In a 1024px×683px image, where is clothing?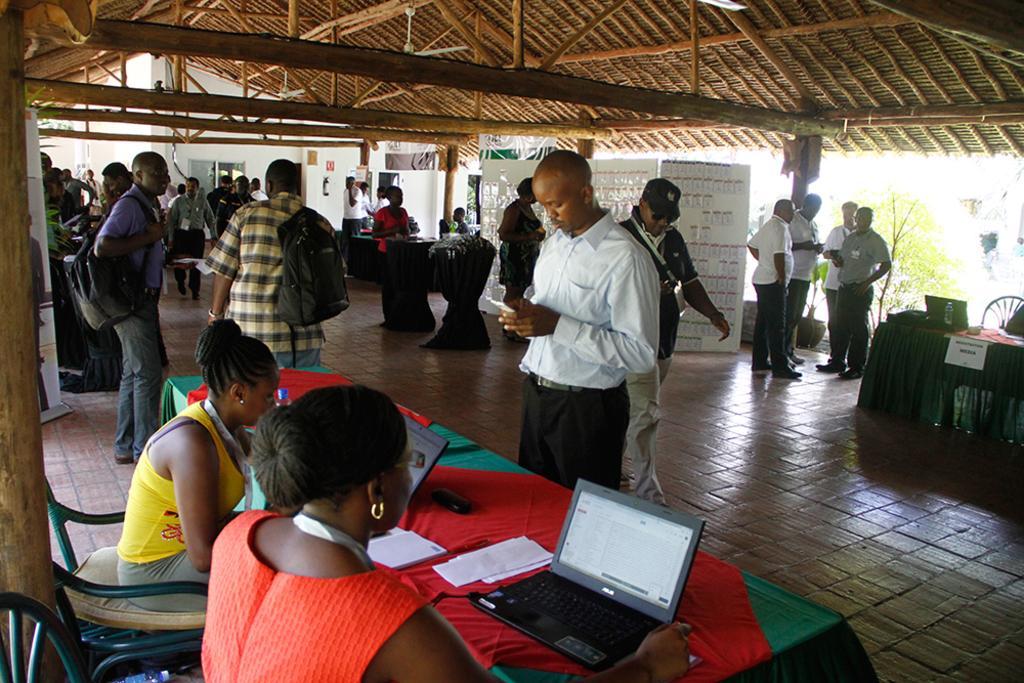
l=207, t=187, r=238, b=241.
